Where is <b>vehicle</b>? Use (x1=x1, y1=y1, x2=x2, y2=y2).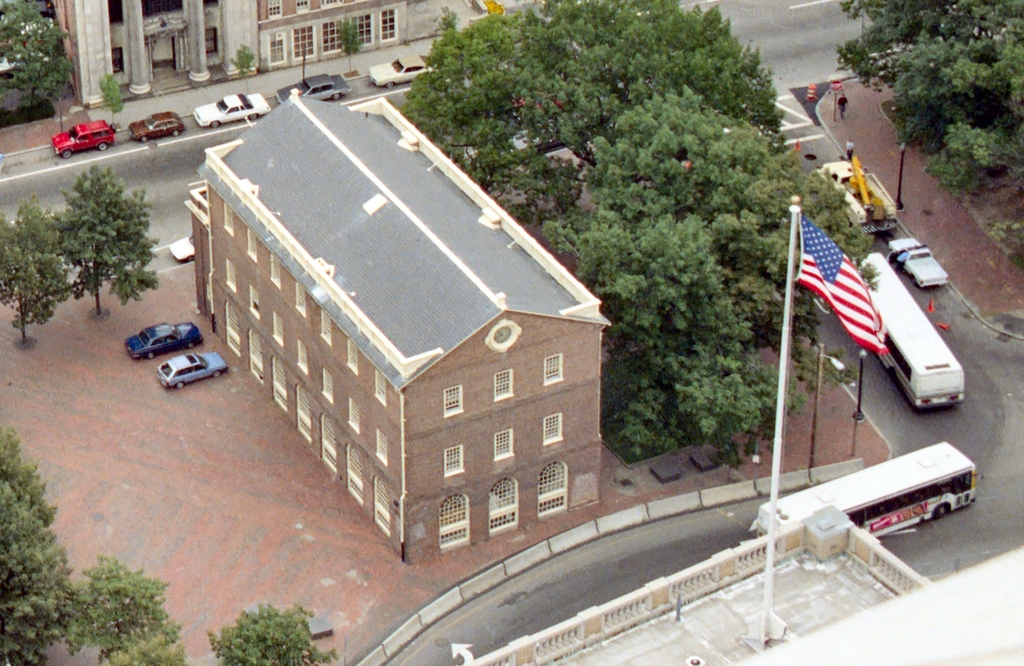
(x1=124, y1=321, x2=202, y2=361).
